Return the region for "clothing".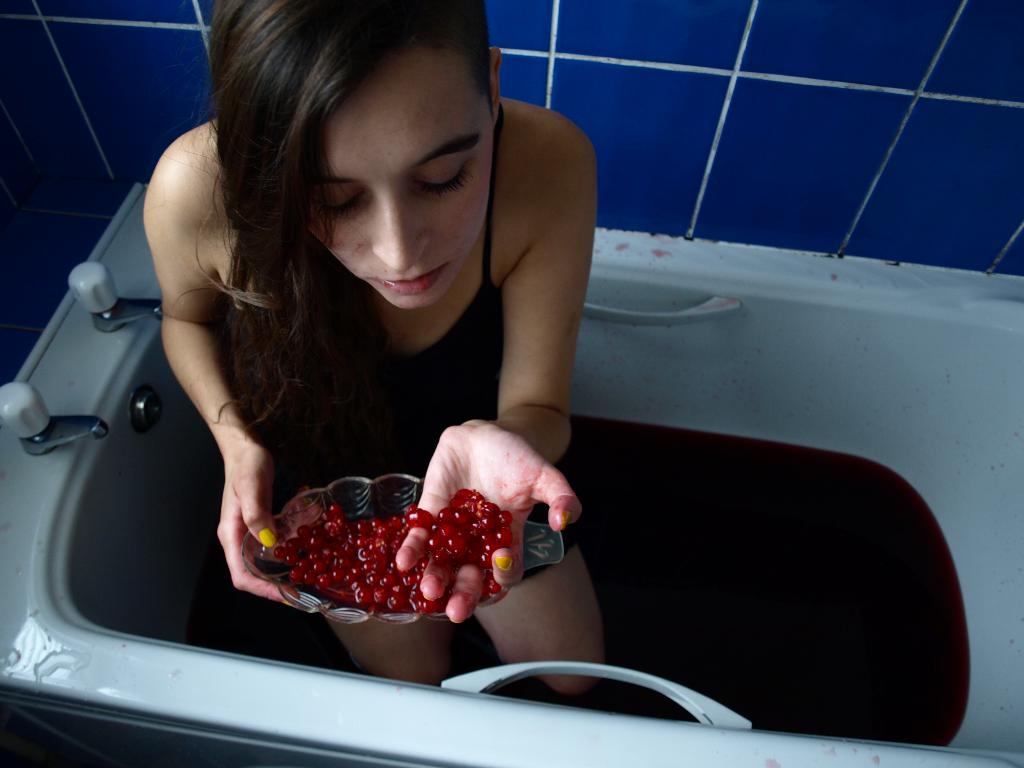
{"x1": 191, "y1": 130, "x2": 584, "y2": 554}.
